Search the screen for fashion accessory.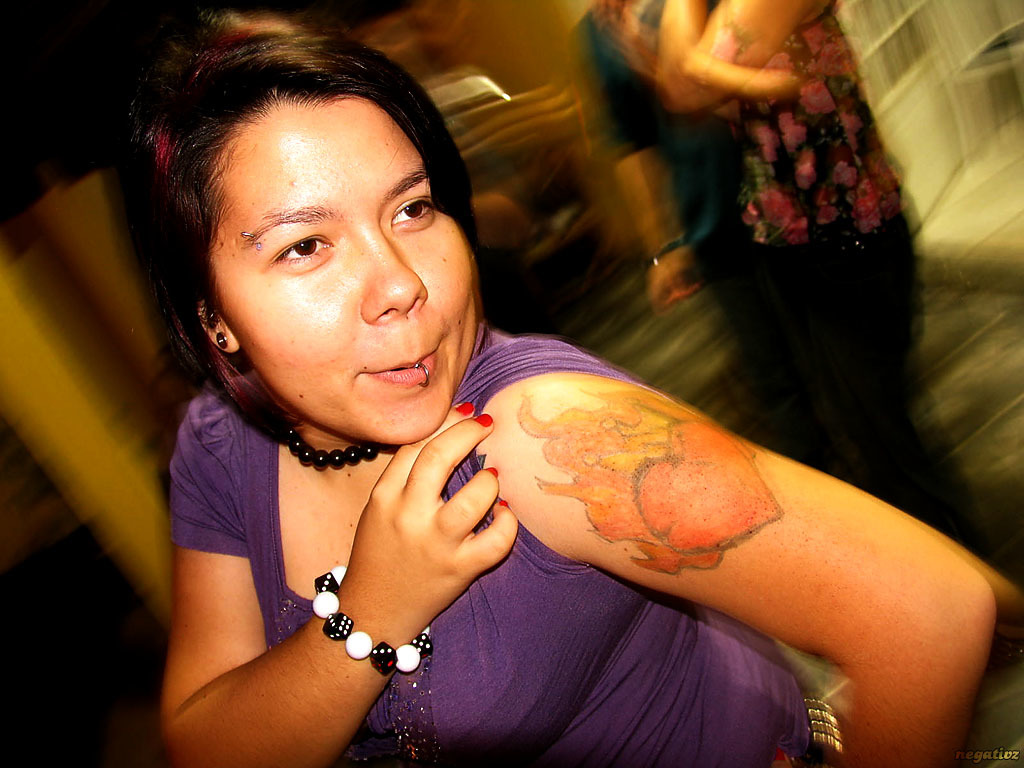
Found at bbox(313, 561, 438, 676).
